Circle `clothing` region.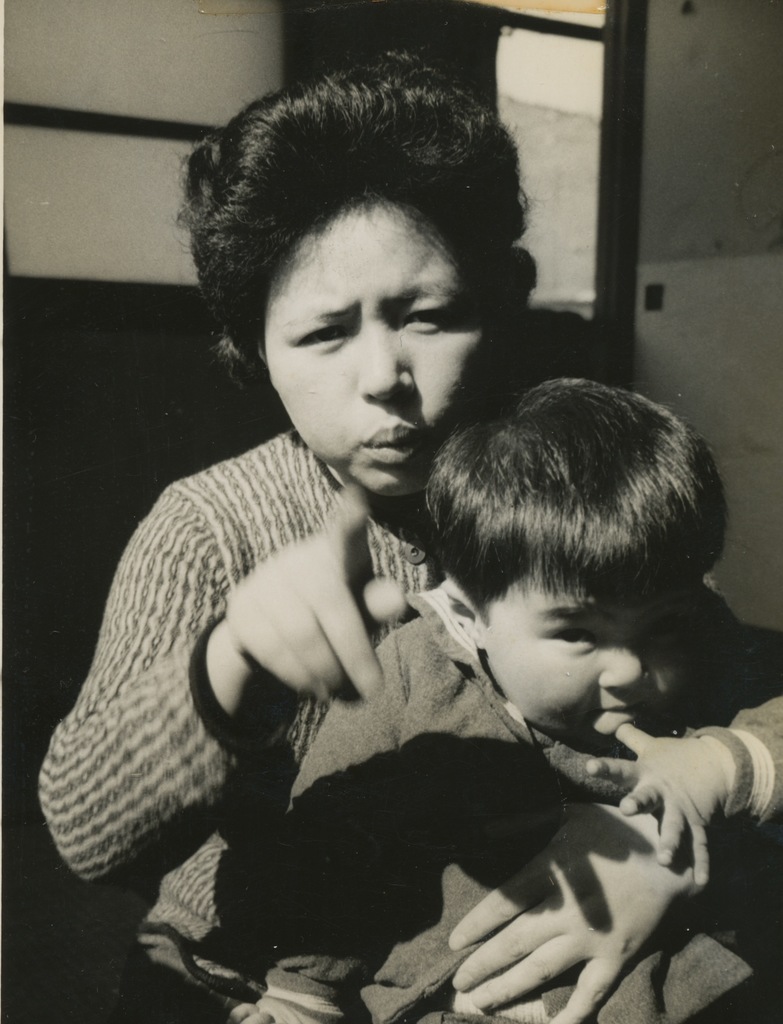
Region: pyautogui.locateOnScreen(266, 588, 782, 1023).
